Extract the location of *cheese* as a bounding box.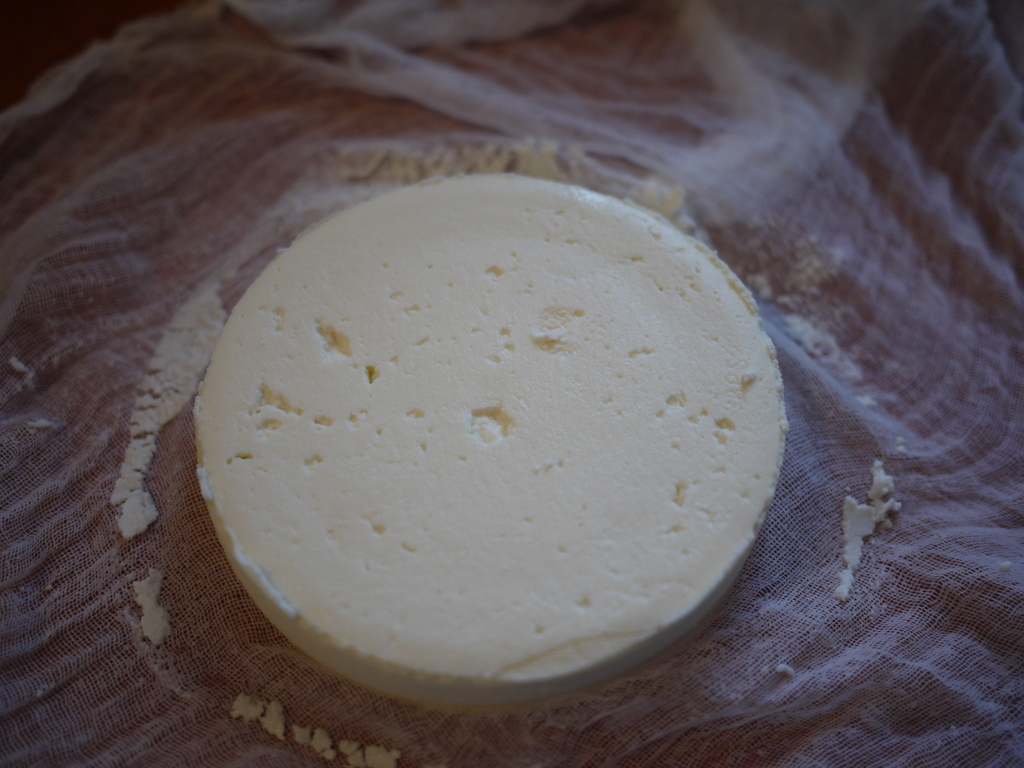
region(189, 166, 794, 722).
